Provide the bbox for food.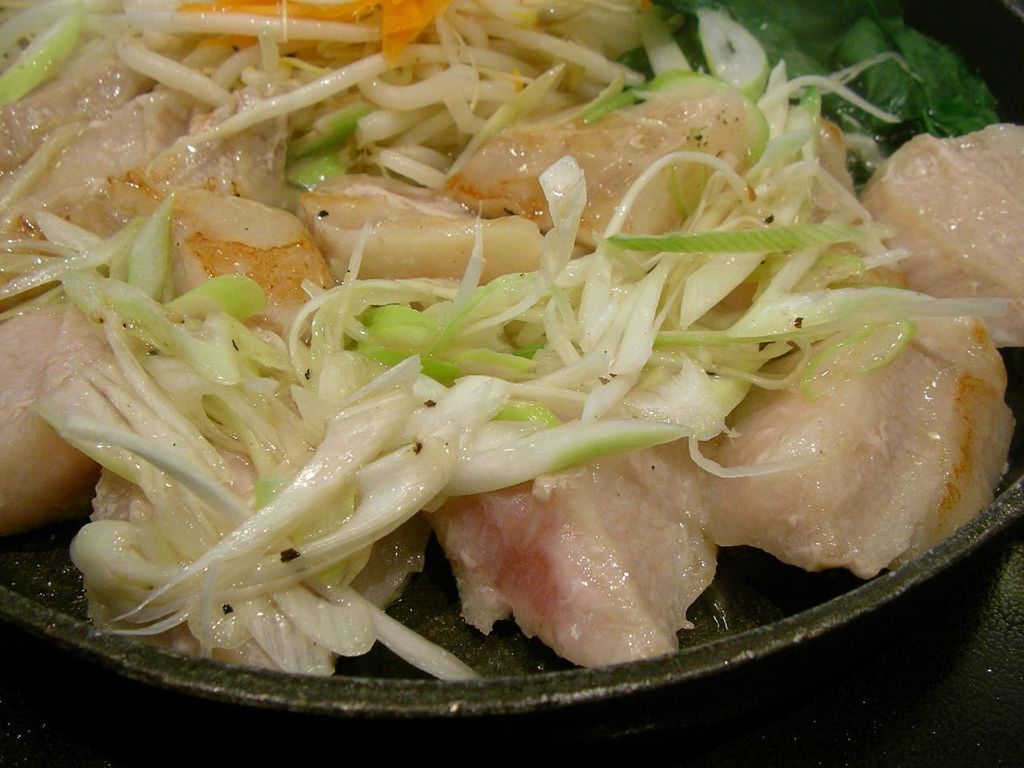
[78, 13, 1023, 631].
